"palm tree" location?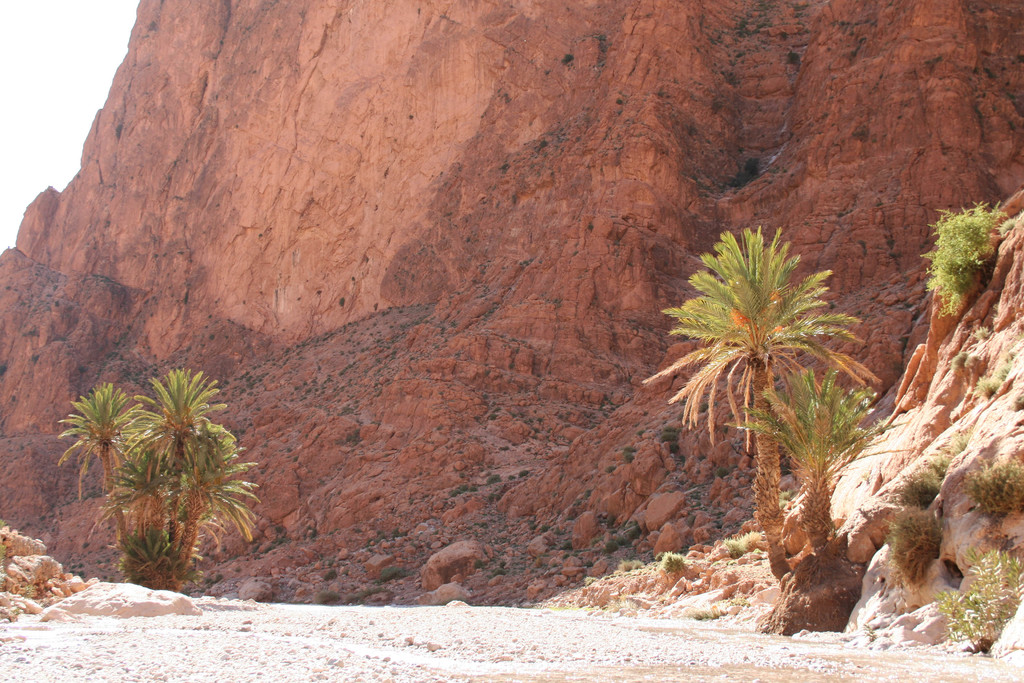
x1=54, y1=378, x2=141, y2=549
